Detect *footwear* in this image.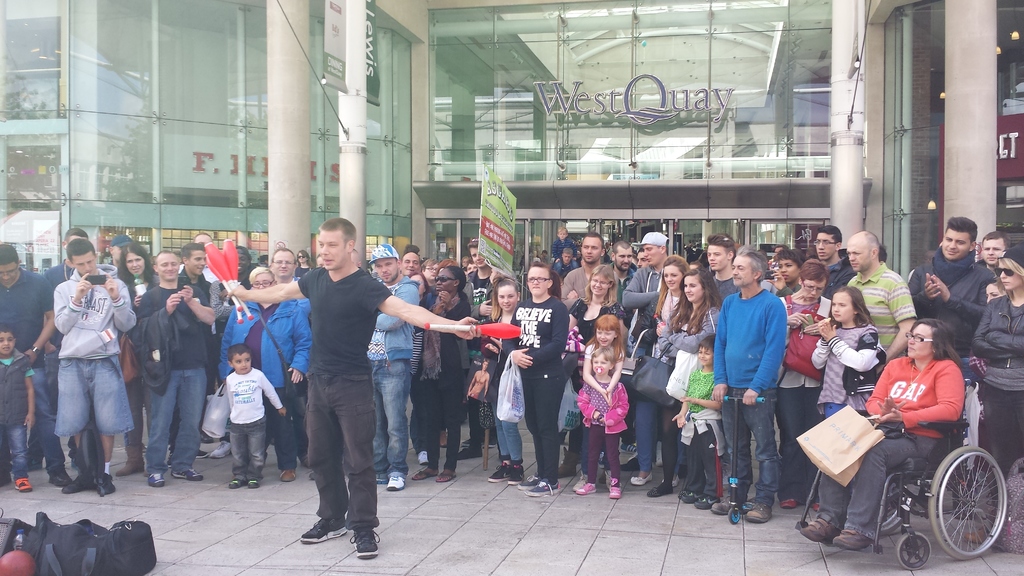
Detection: crop(741, 500, 770, 519).
